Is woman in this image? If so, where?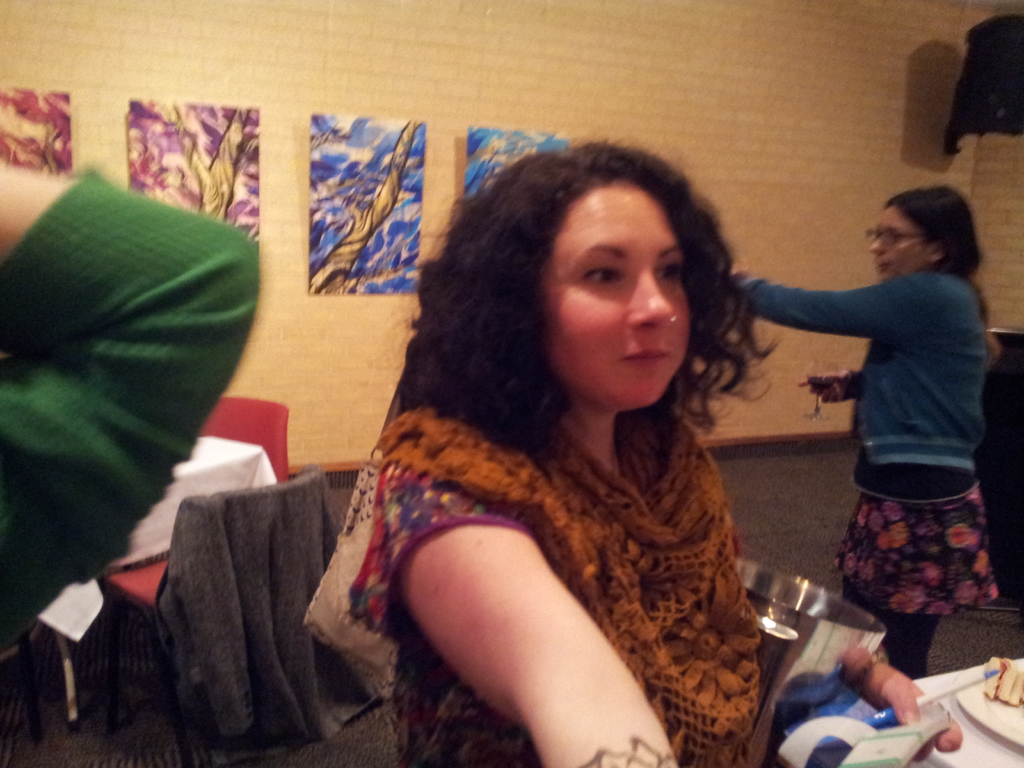
Yes, at <box>294,132,849,753</box>.
